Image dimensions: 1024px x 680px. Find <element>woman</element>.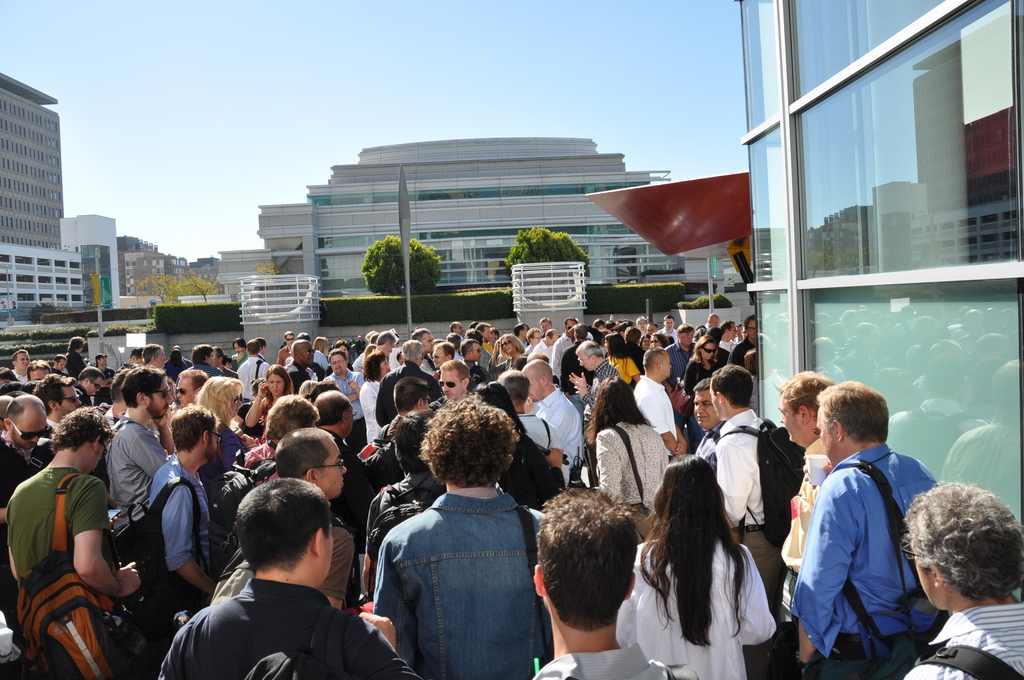
select_region(324, 339, 353, 378).
